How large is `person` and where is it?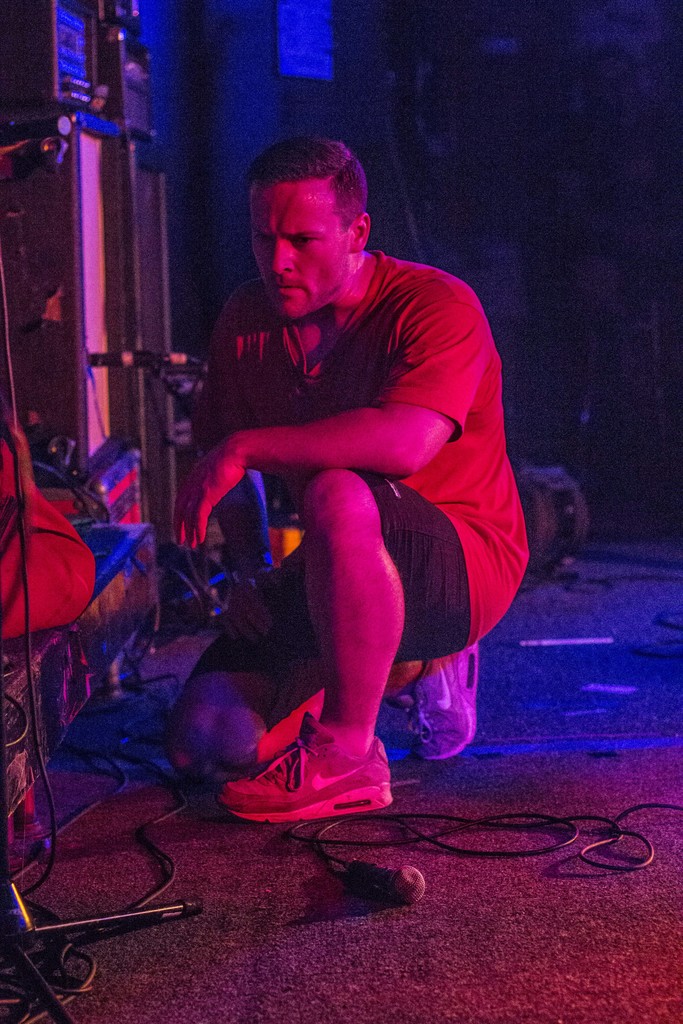
Bounding box: bbox=[162, 134, 516, 835].
